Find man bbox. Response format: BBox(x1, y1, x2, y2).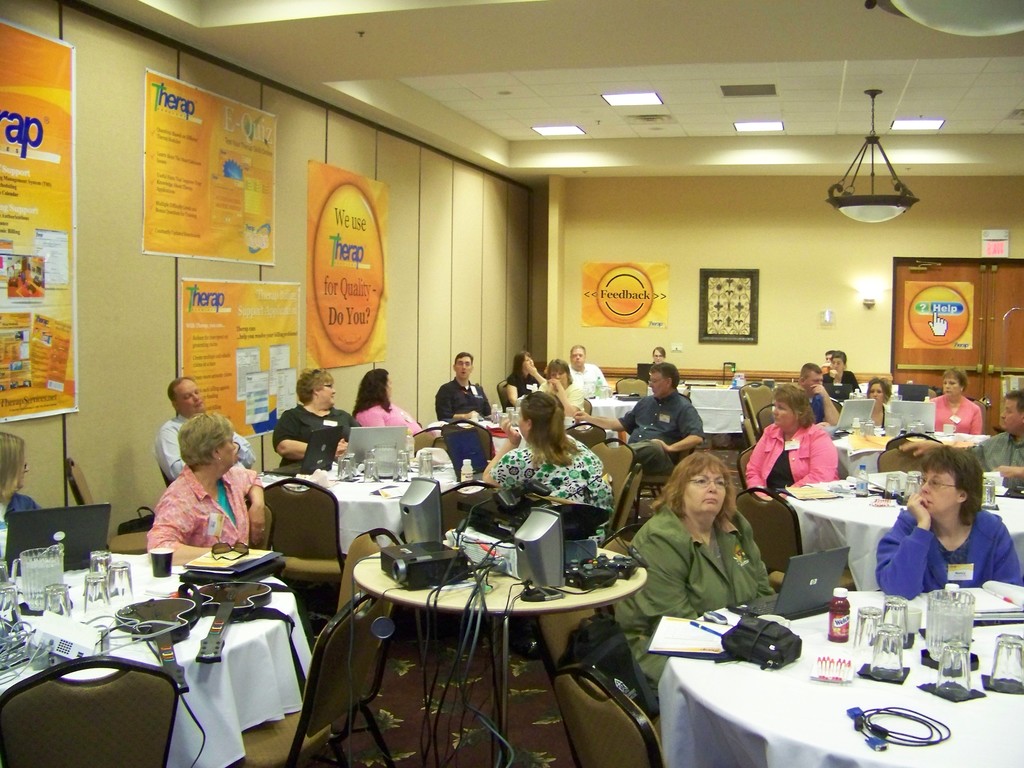
BBox(435, 348, 493, 419).
